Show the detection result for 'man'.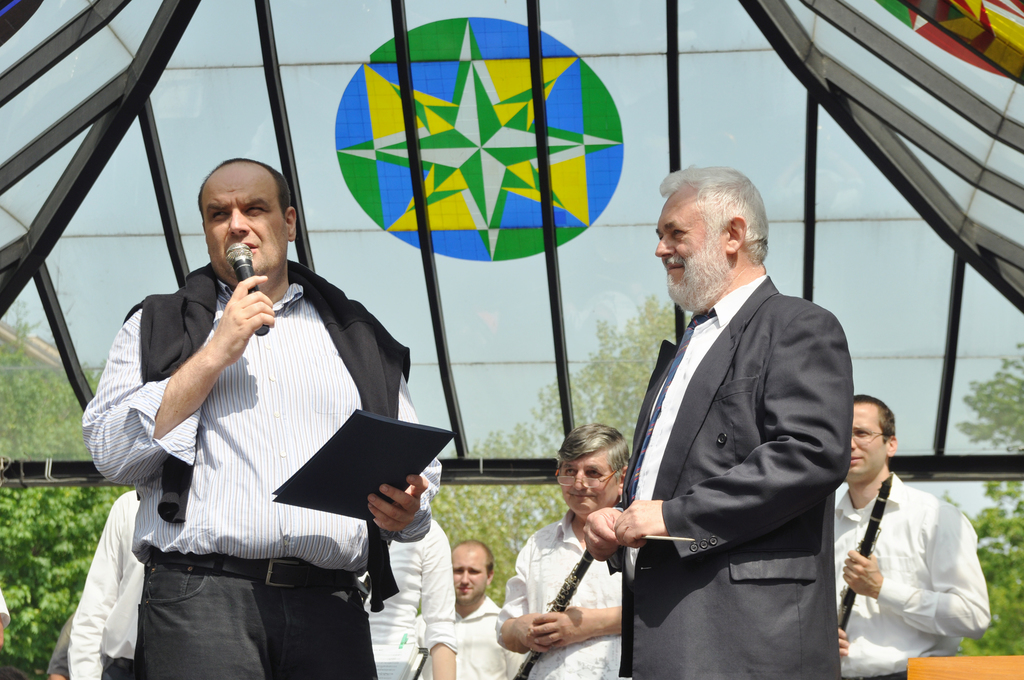
select_region(497, 423, 623, 679).
